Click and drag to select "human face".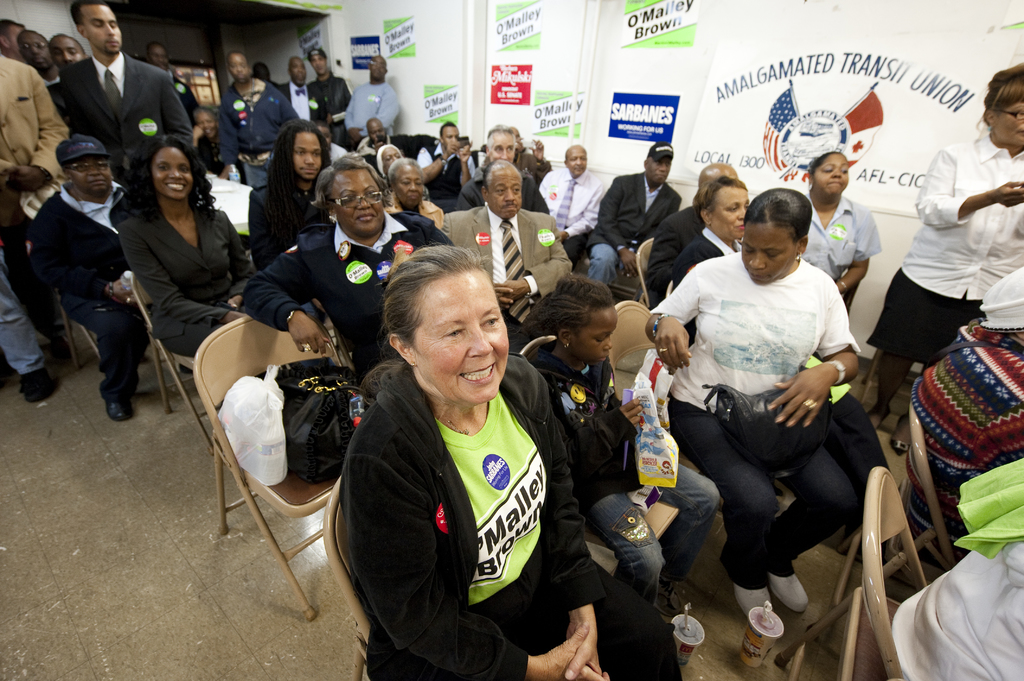
Selection: region(646, 158, 675, 192).
